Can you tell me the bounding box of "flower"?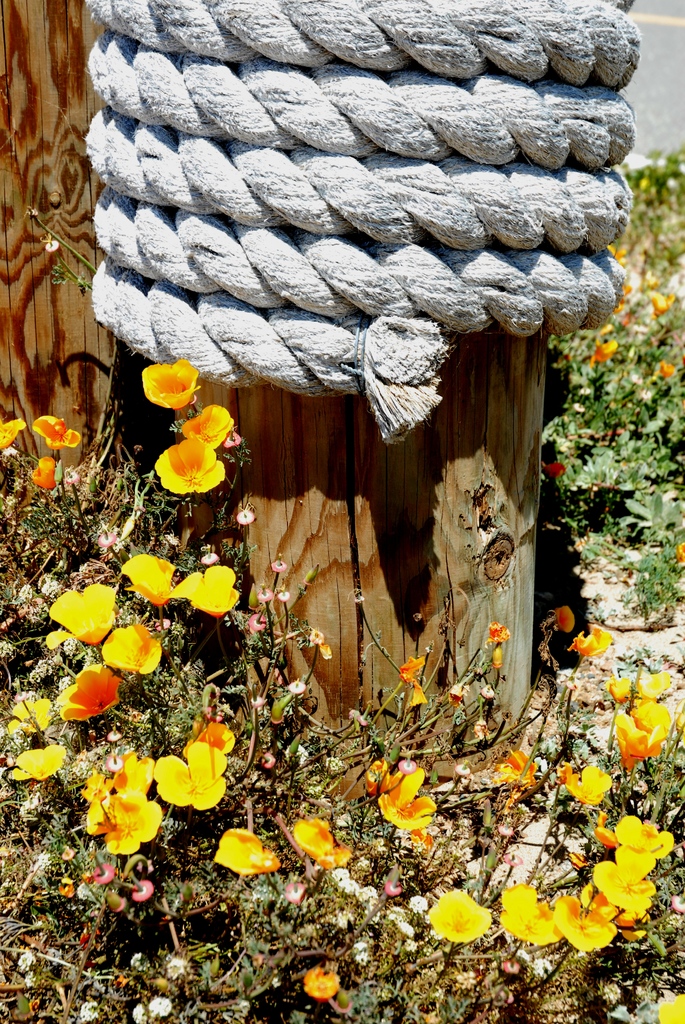
{"left": 155, "top": 740, "right": 224, "bottom": 810}.
